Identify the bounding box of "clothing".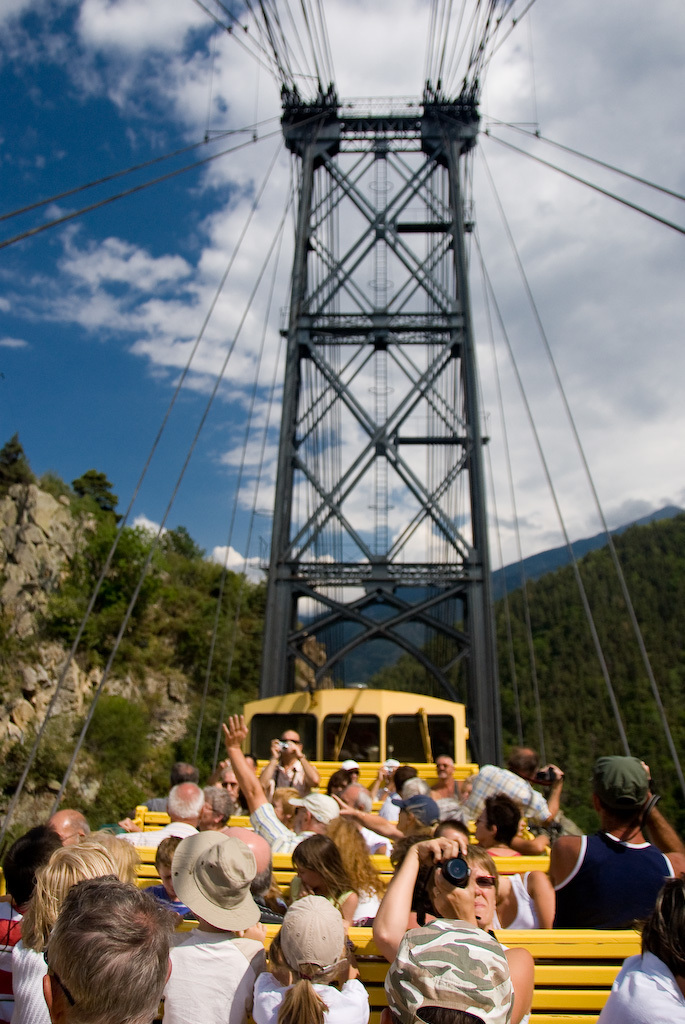
locate(246, 800, 309, 857).
